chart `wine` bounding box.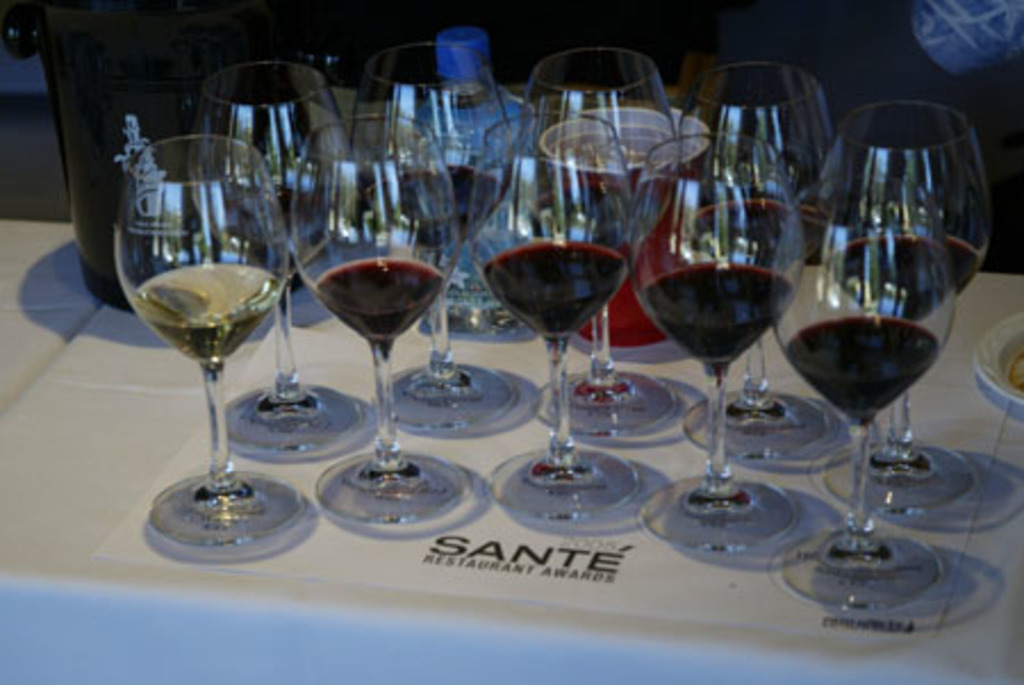
Charted: [left=480, top=232, right=628, bottom=341].
